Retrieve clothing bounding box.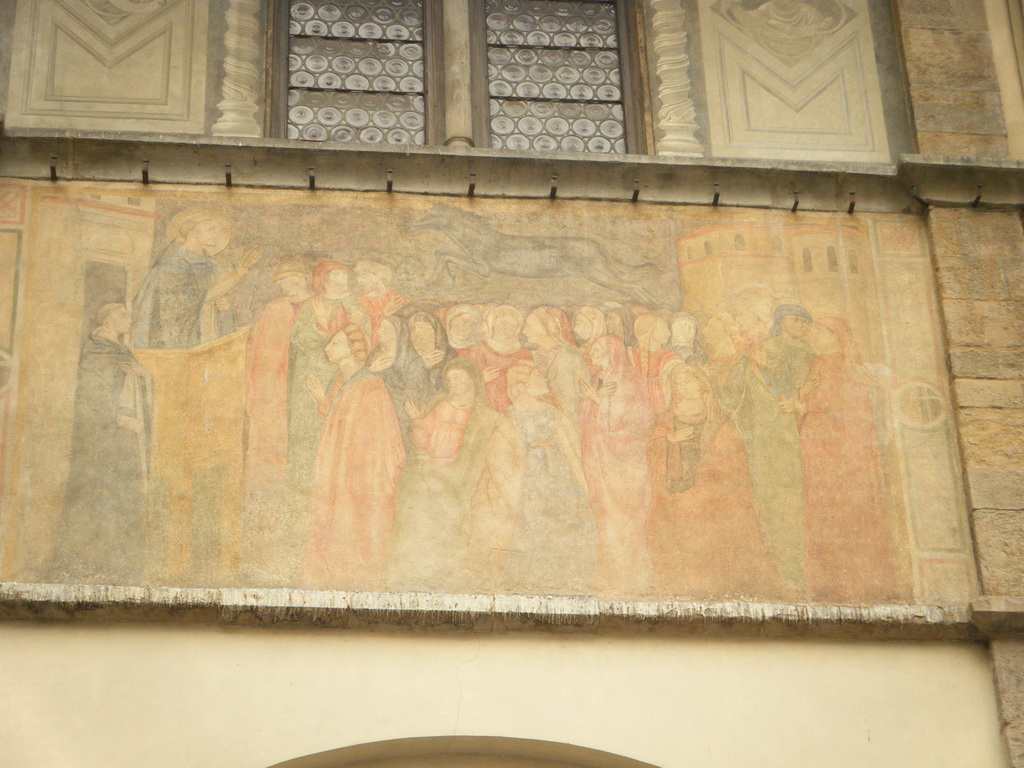
Bounding box: bbox=(577, 347, 637, 609).
